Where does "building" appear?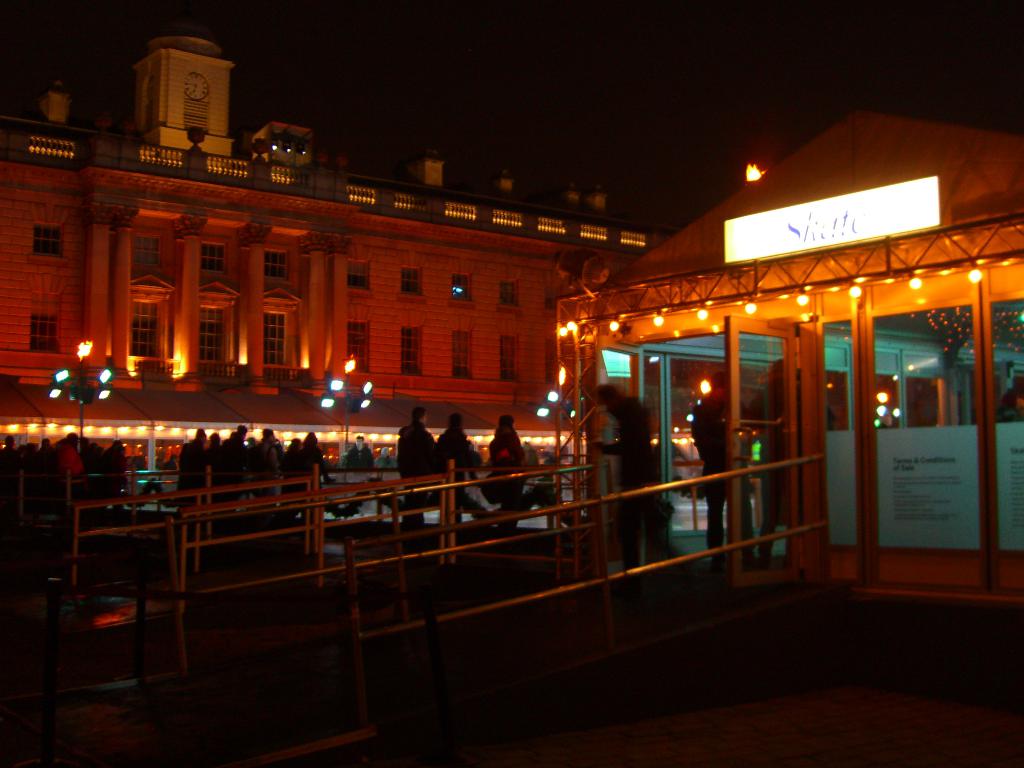
Appears at bbox=(0, 33, 680, 455).
